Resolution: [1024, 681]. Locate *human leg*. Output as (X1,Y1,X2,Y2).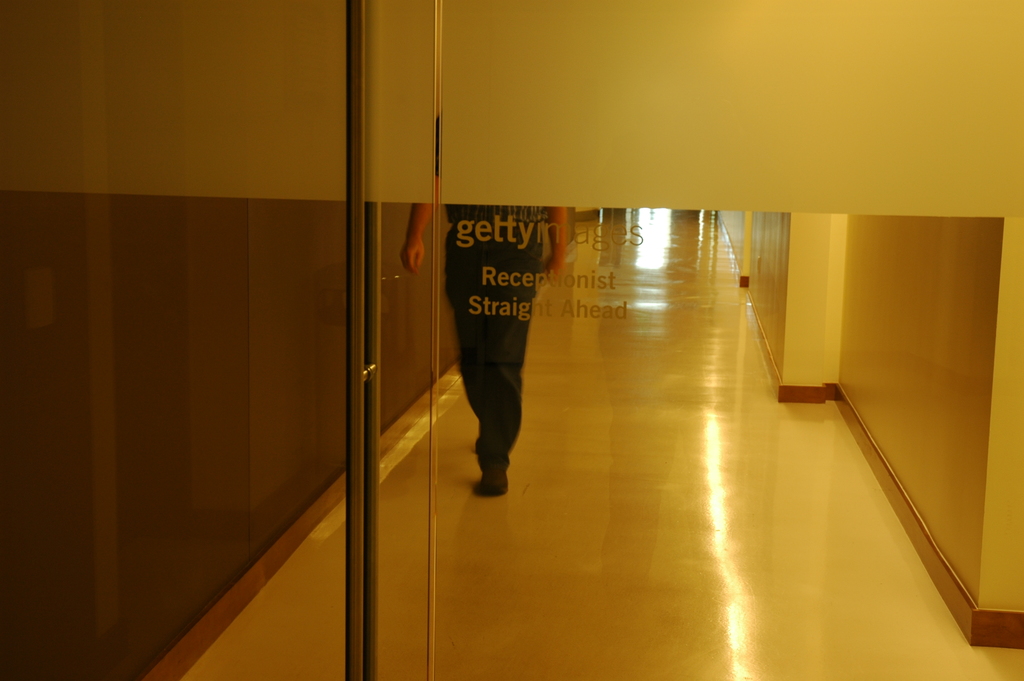
(455,306,484,413).
